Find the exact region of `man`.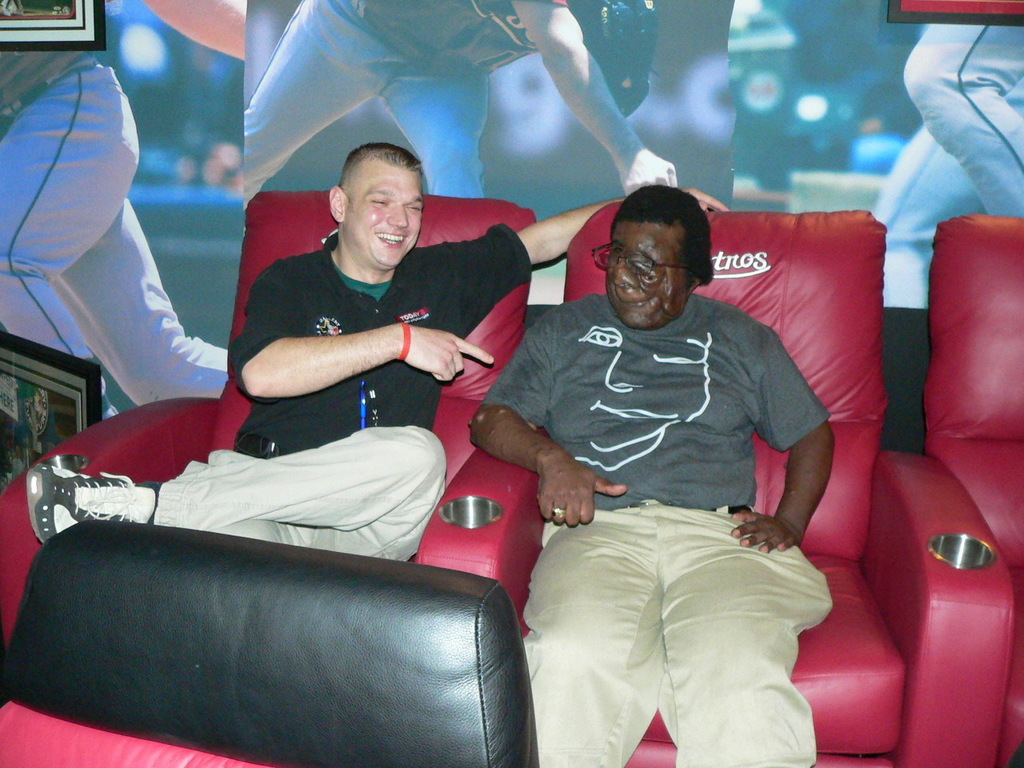
Exact region: (x1=867, y1=21, x2=1023, y2=305).
